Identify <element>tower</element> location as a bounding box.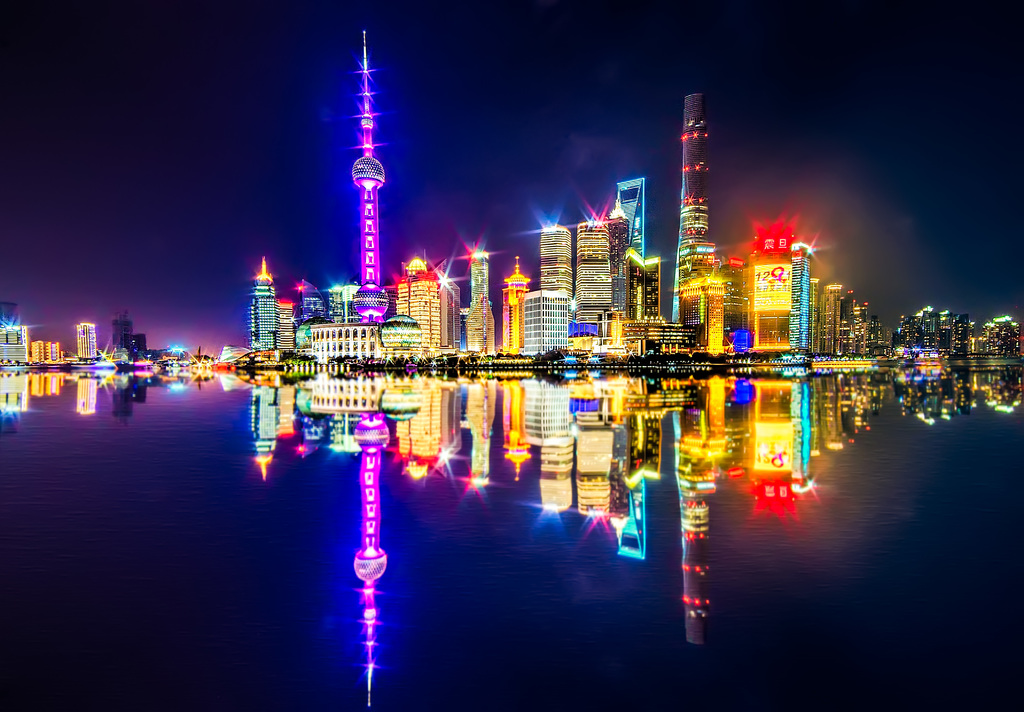
rect(76, 321, 90, 356).
